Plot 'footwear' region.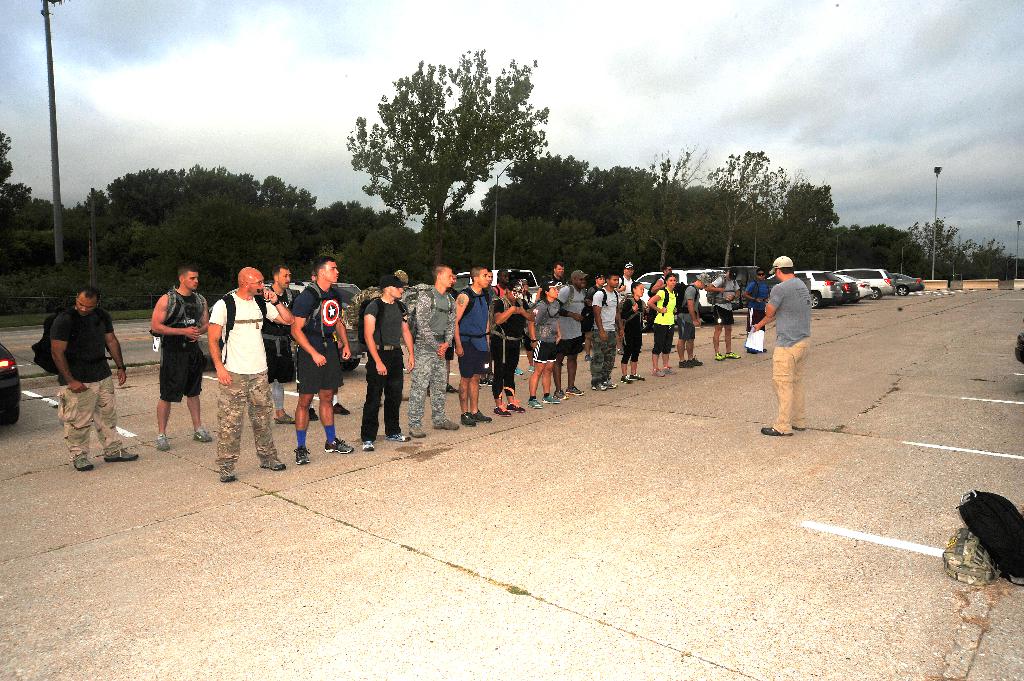
Plotted at Rect(104, 448, 138, 461).
